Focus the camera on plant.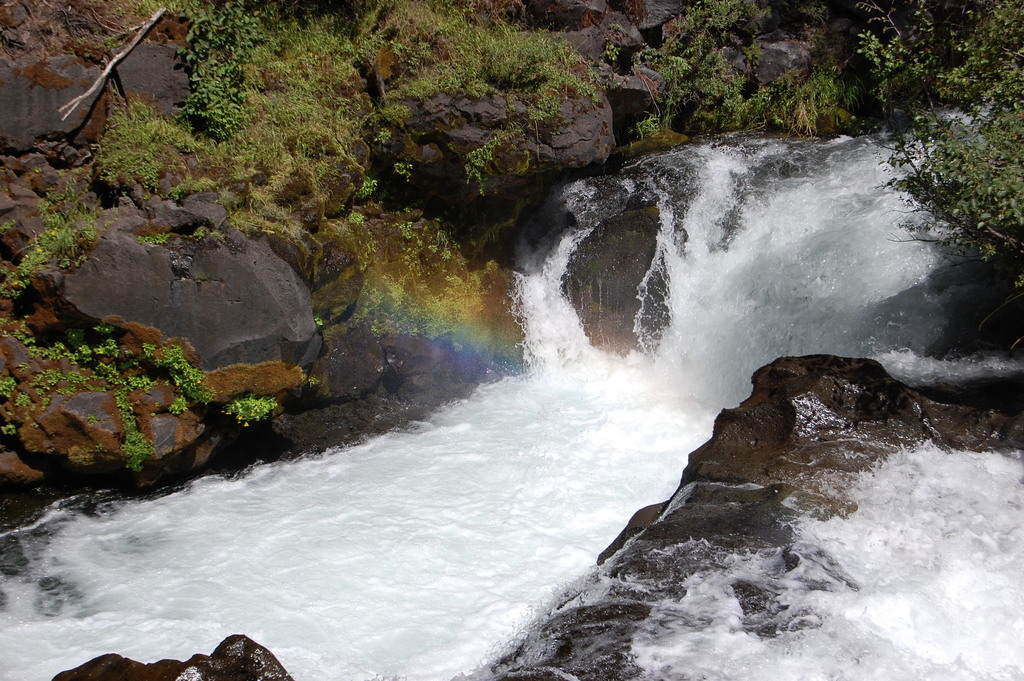
Focus region: (left=352, top=172, right=386, bottom=195).
